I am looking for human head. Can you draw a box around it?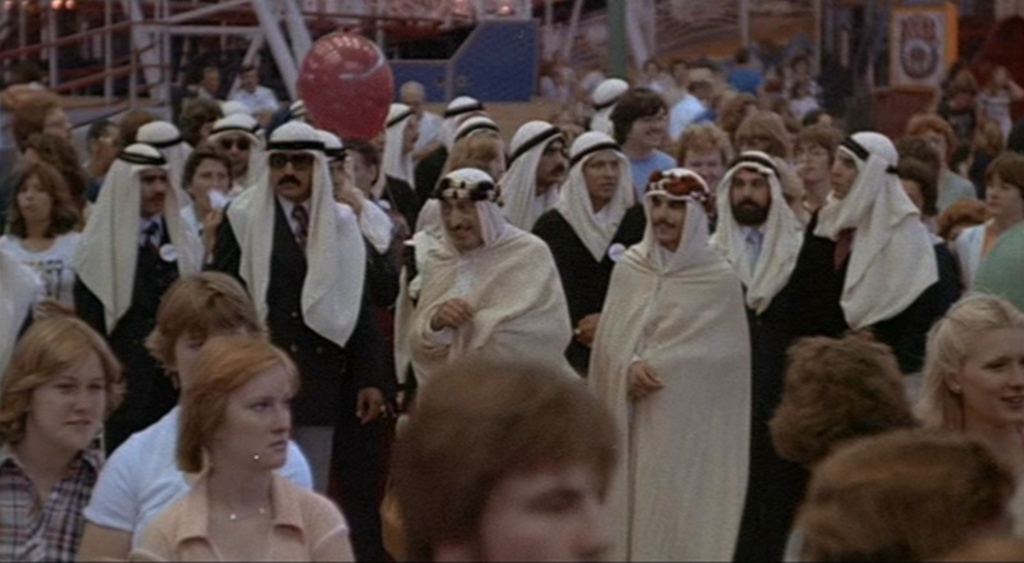
Sure, the bounding box is (left=18, top=133, right=78, bottom=189).
